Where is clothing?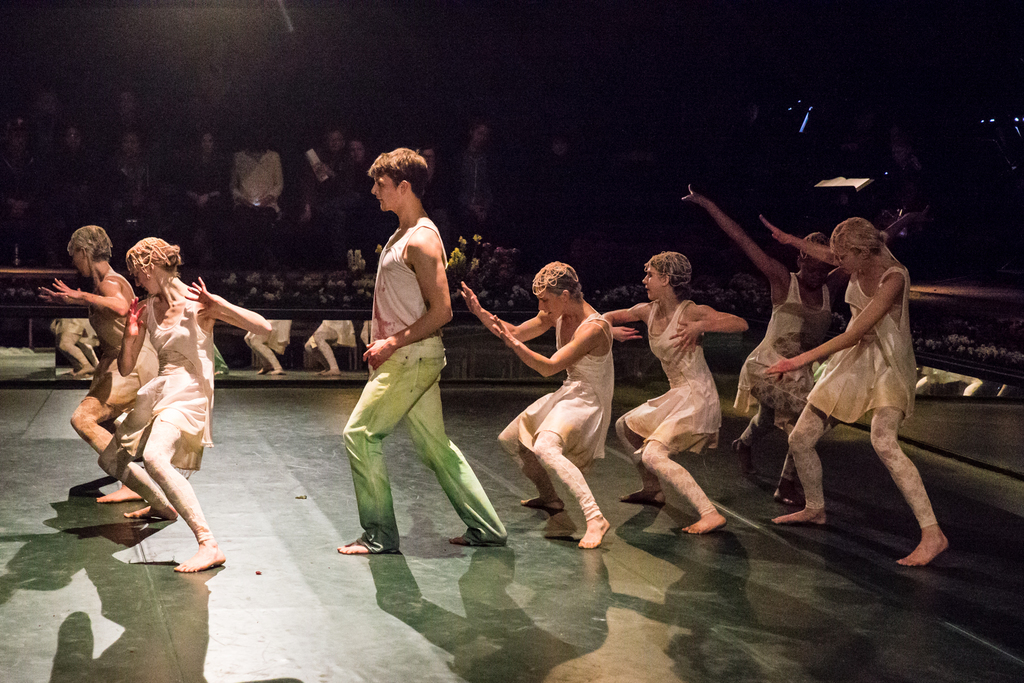
region(348, 175, 473, 539).
